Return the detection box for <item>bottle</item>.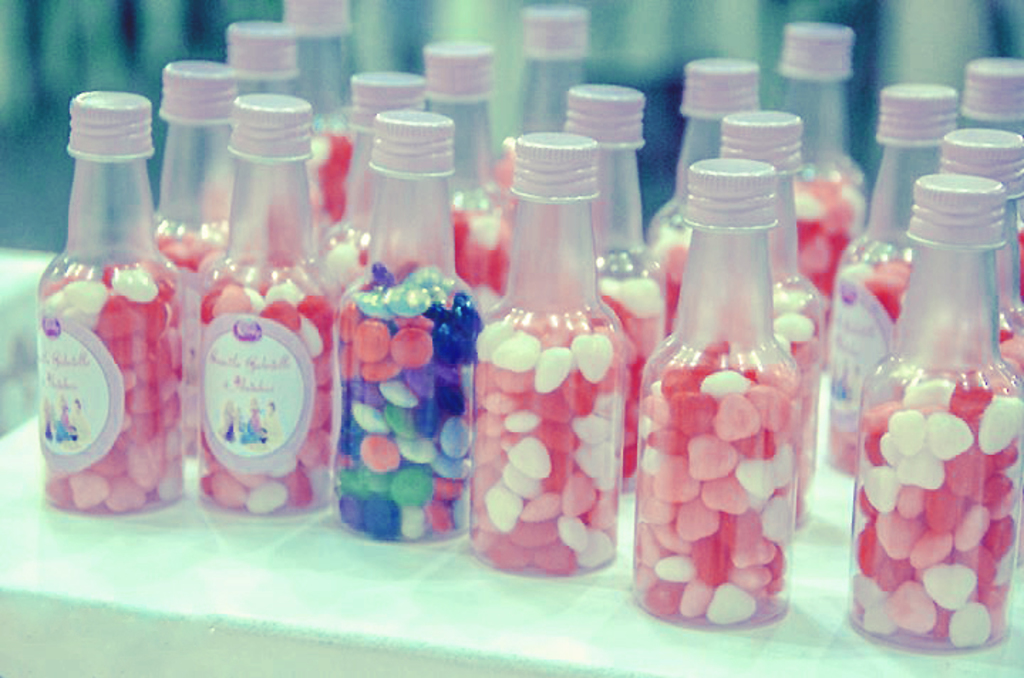
select_region(276, 75, 451, 331).
